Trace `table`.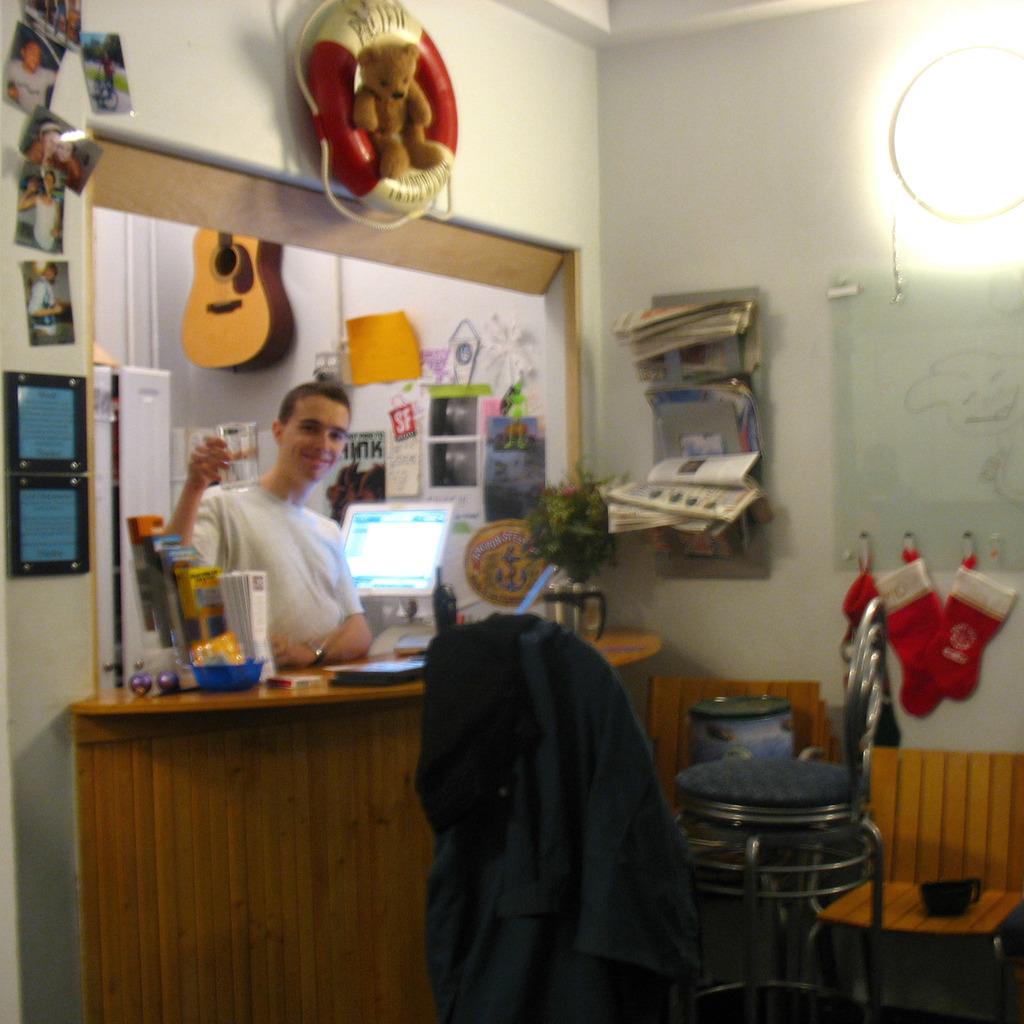
Traced to crop(74, 617, 665, 1023).
